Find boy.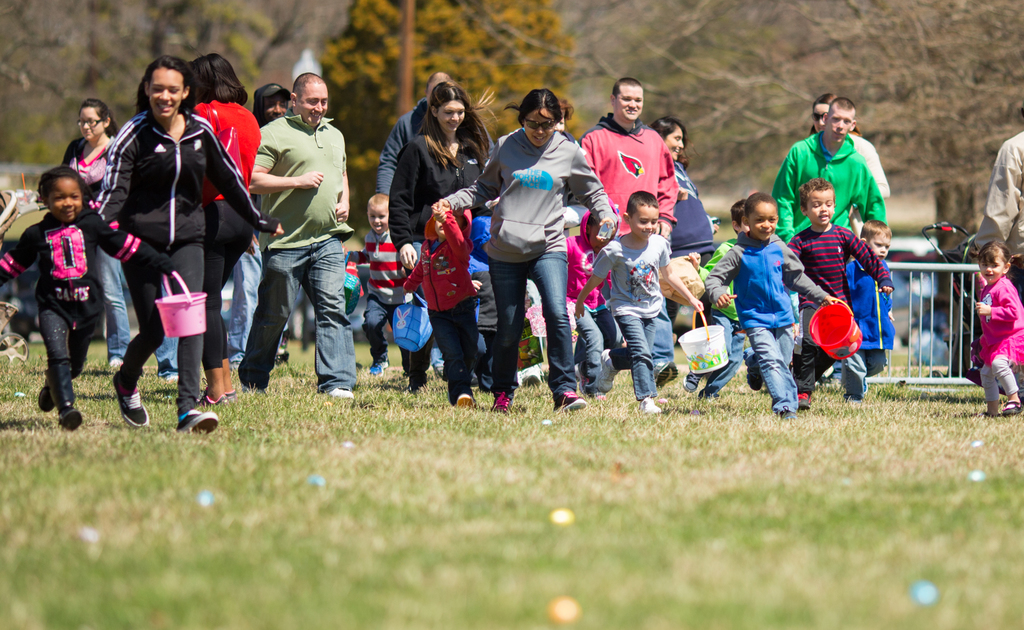
detection(339, 197, 403, 380).
